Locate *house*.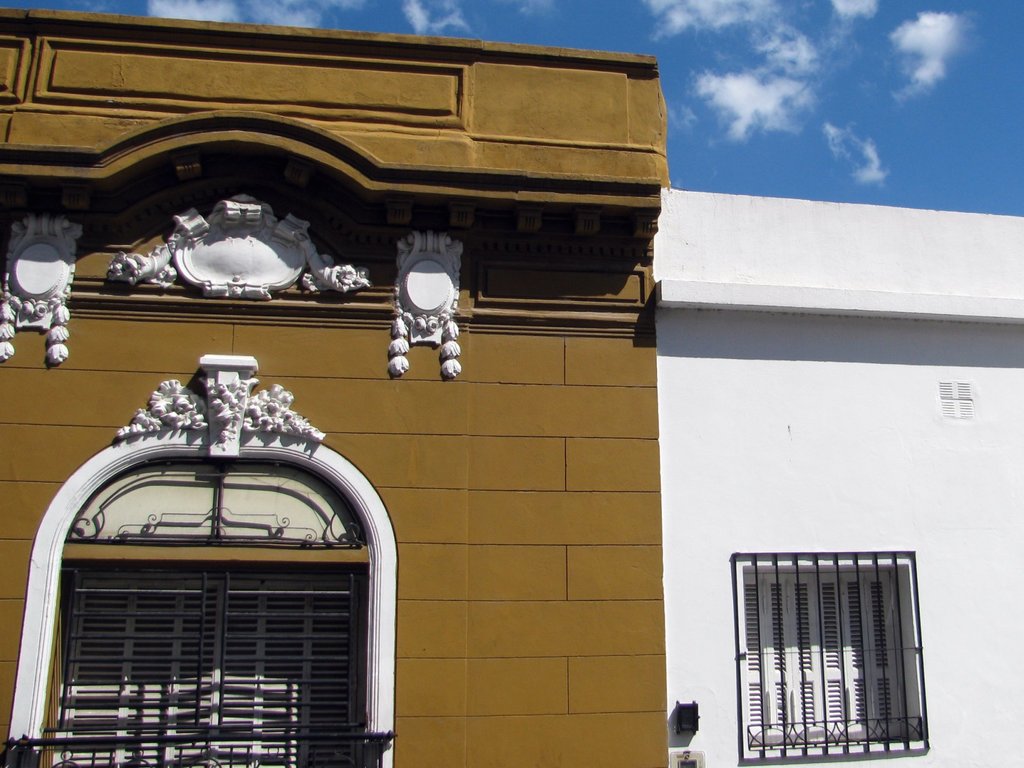
Bounding box: (left=650, top=189, right=1023, bottom=767).
